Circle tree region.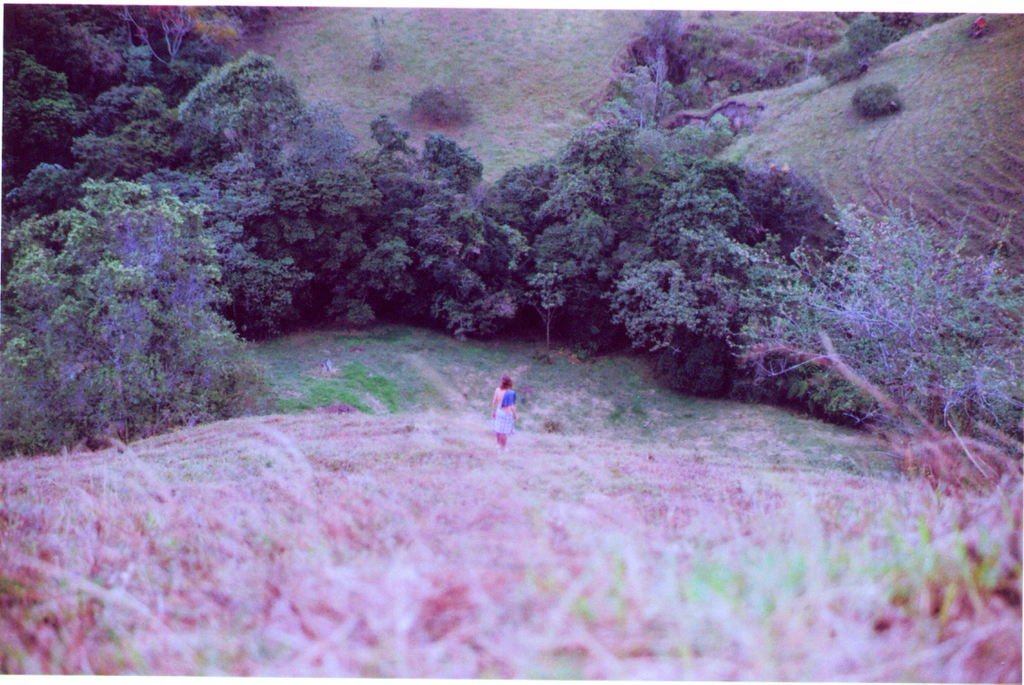
Region: [846, 80, 902, 117].
